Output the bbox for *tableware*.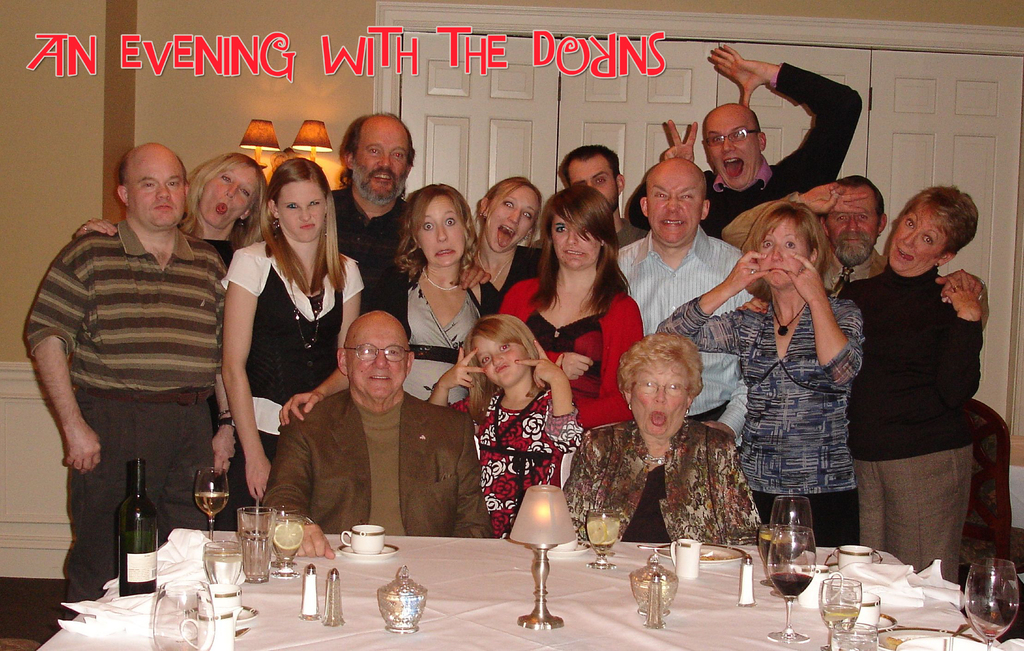
<box>380,566,425,635</box>.
